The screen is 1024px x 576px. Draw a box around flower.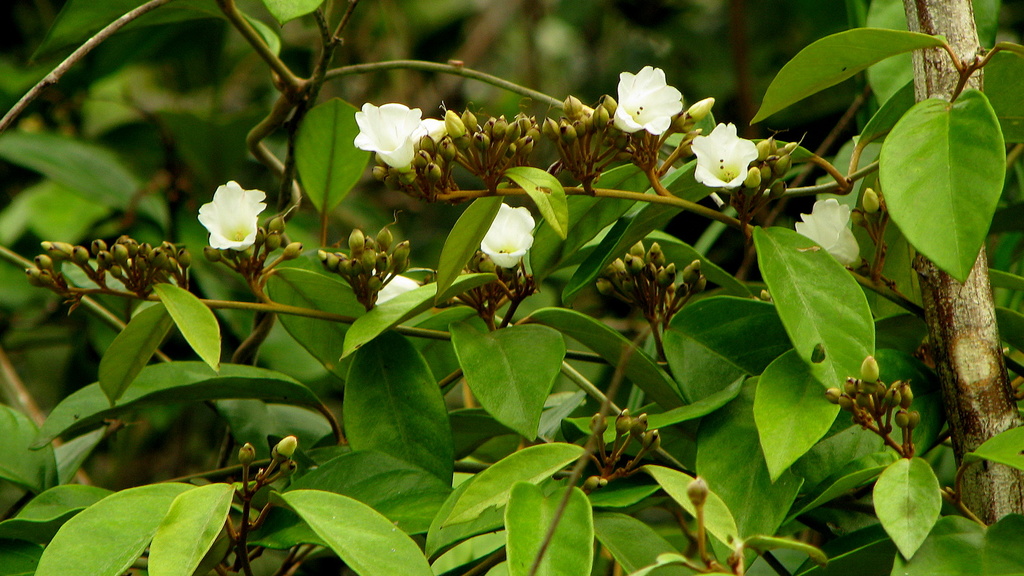
[355, 104, 415, 173].
